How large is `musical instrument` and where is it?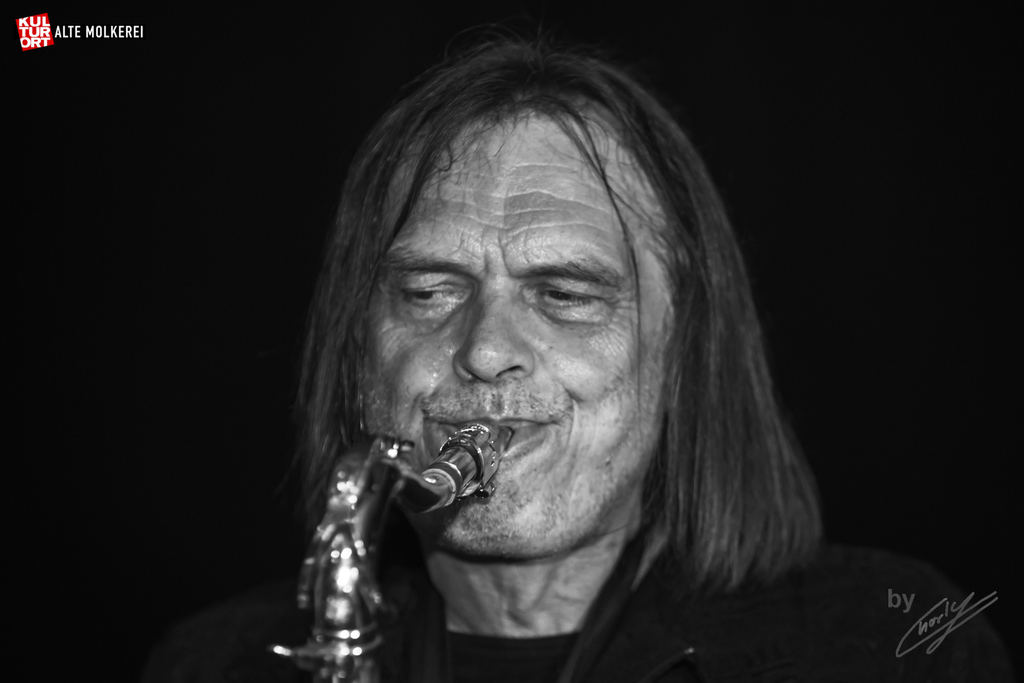
Bounding box: (273, 422, 515, 682).
